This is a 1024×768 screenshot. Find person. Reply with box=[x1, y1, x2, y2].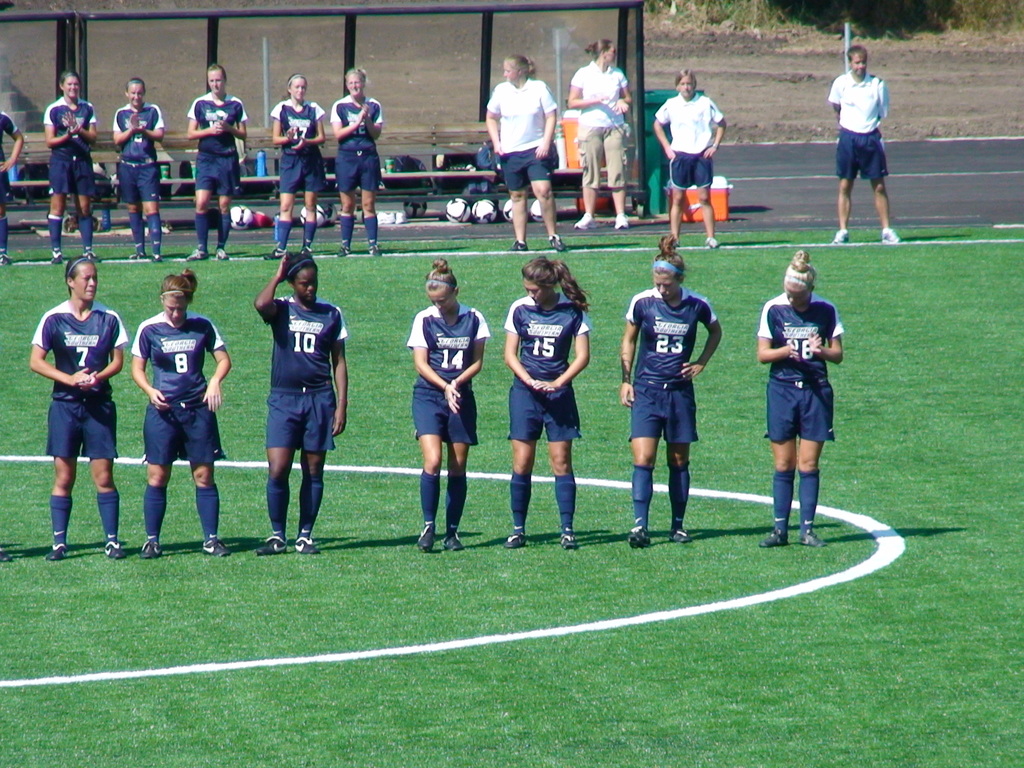
box=[654, 69, 728, 241].
